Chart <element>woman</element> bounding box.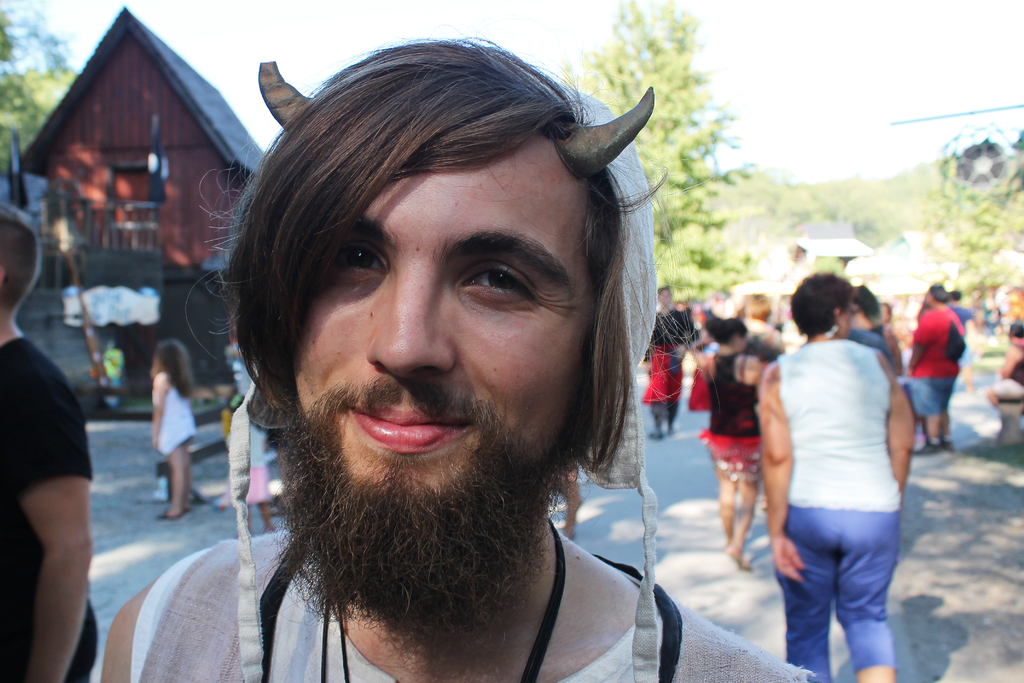
Charted: 902:278:964:456.
